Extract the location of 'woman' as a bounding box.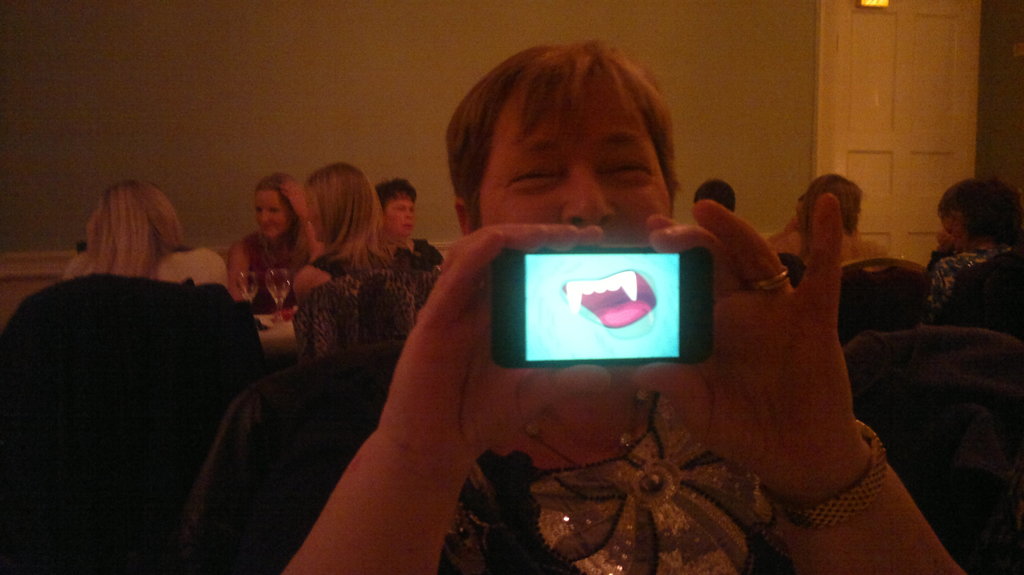
(275, 152, 413, 351).
